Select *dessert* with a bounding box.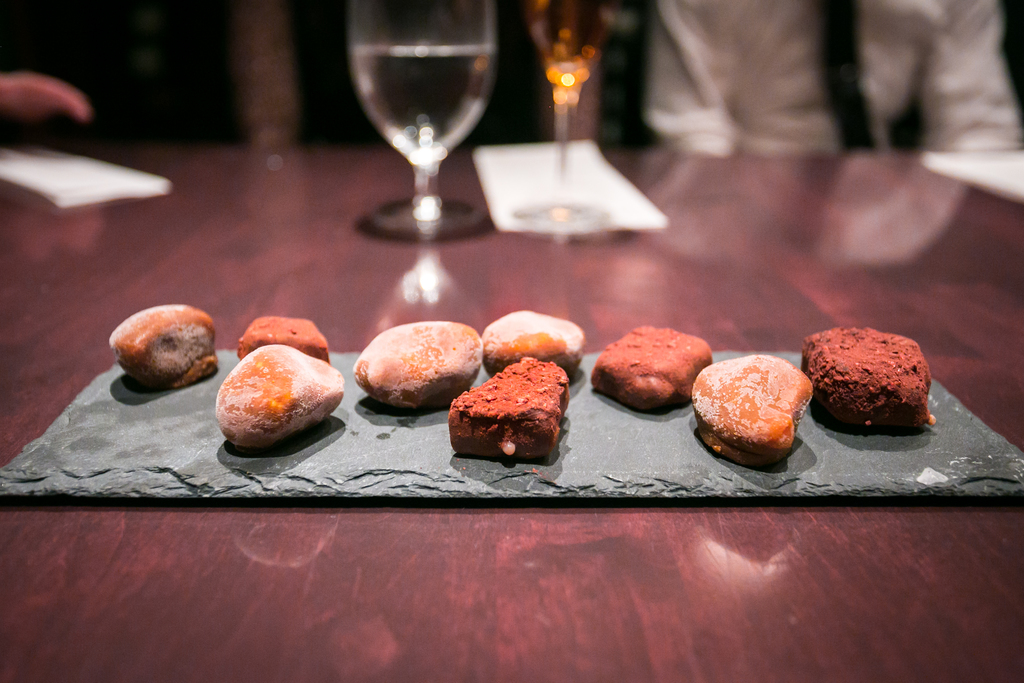
locate(355, 324, 484, 408).
